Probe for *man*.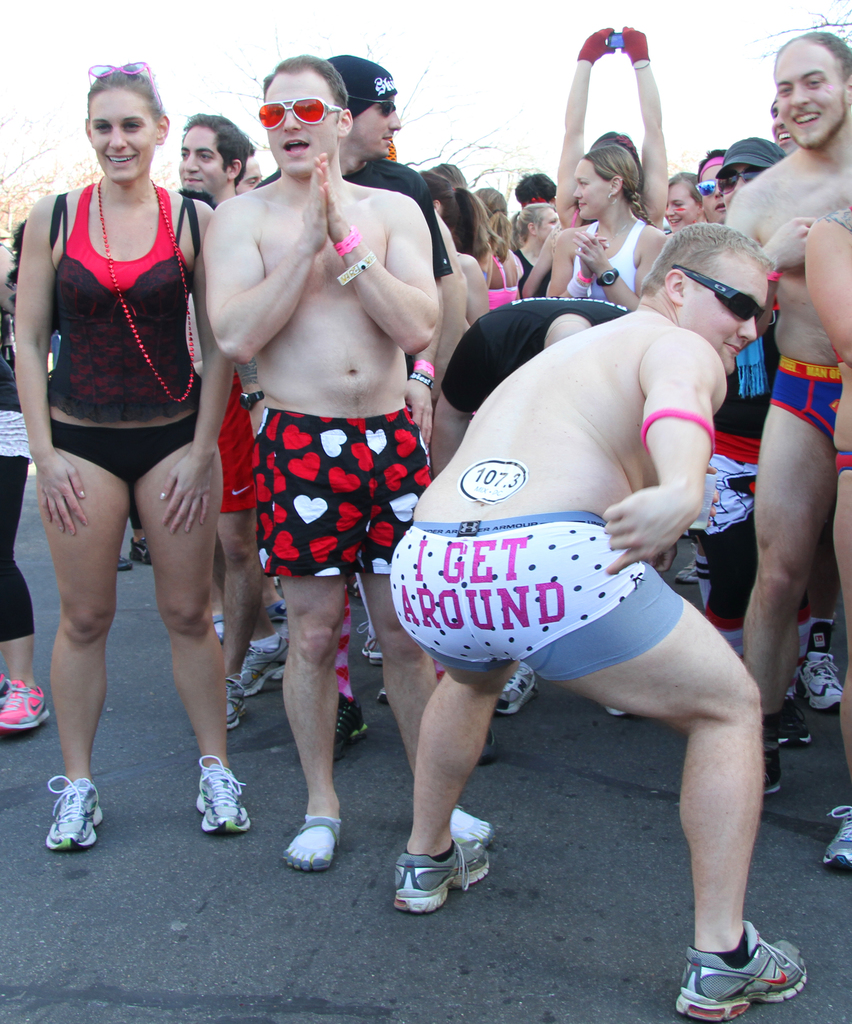
Probe result: [left=259, top=56, right=447, bottom=758].
